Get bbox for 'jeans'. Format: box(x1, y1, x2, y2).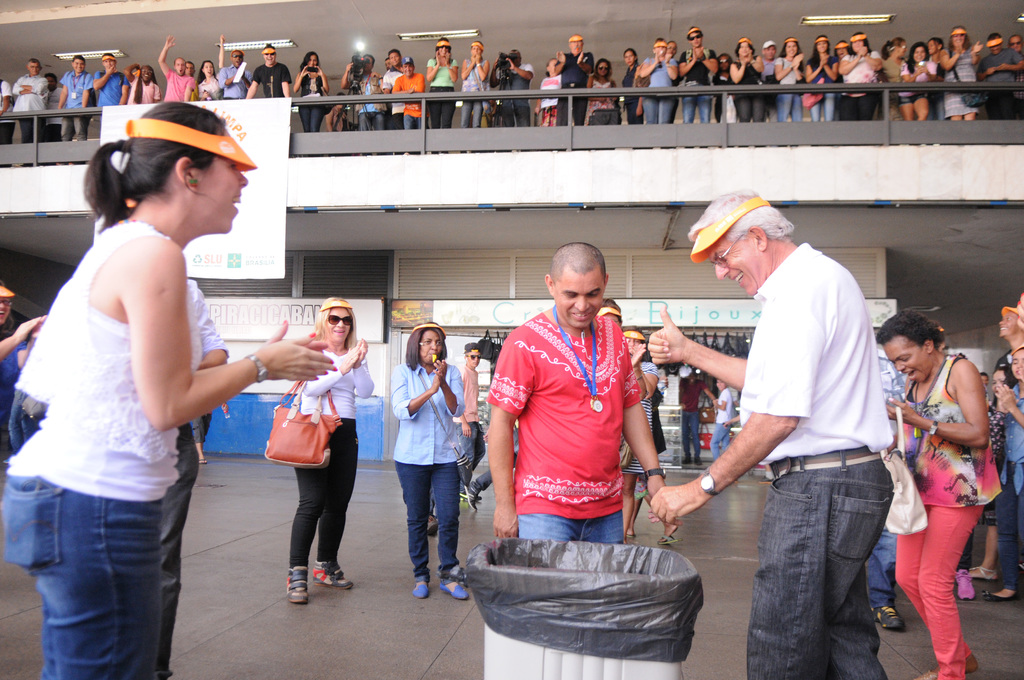
box(60, 114, 92, 140).
